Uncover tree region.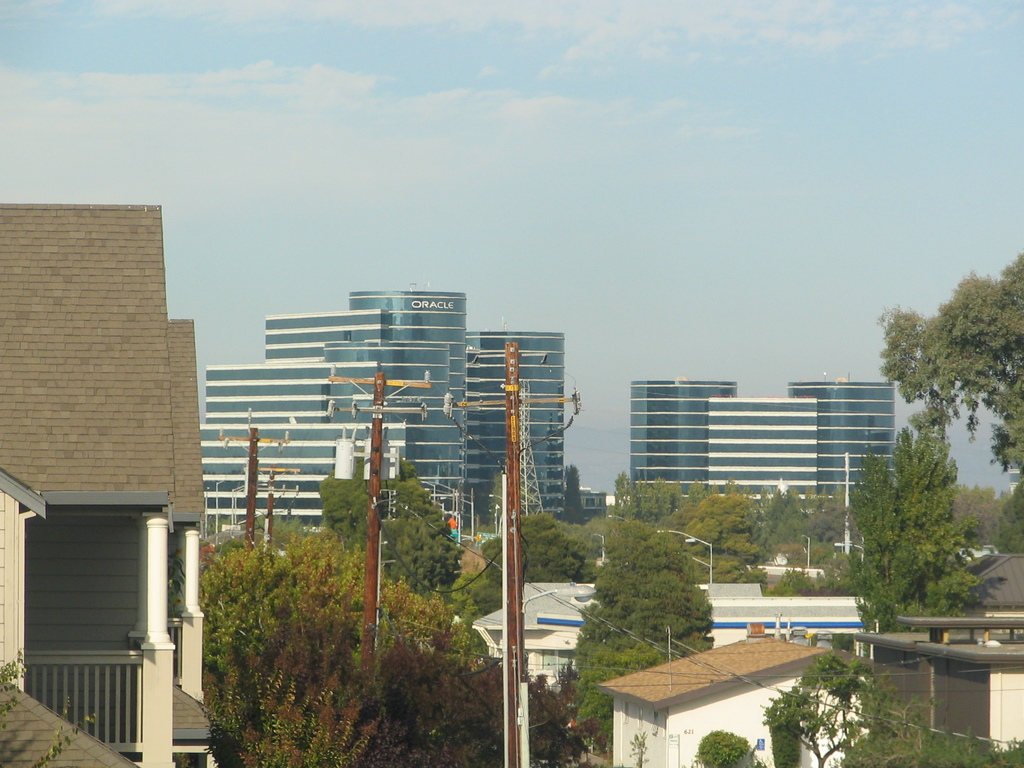
Uncovered: pyautogui.locateOnScreen(850, 413, 984, 627).
